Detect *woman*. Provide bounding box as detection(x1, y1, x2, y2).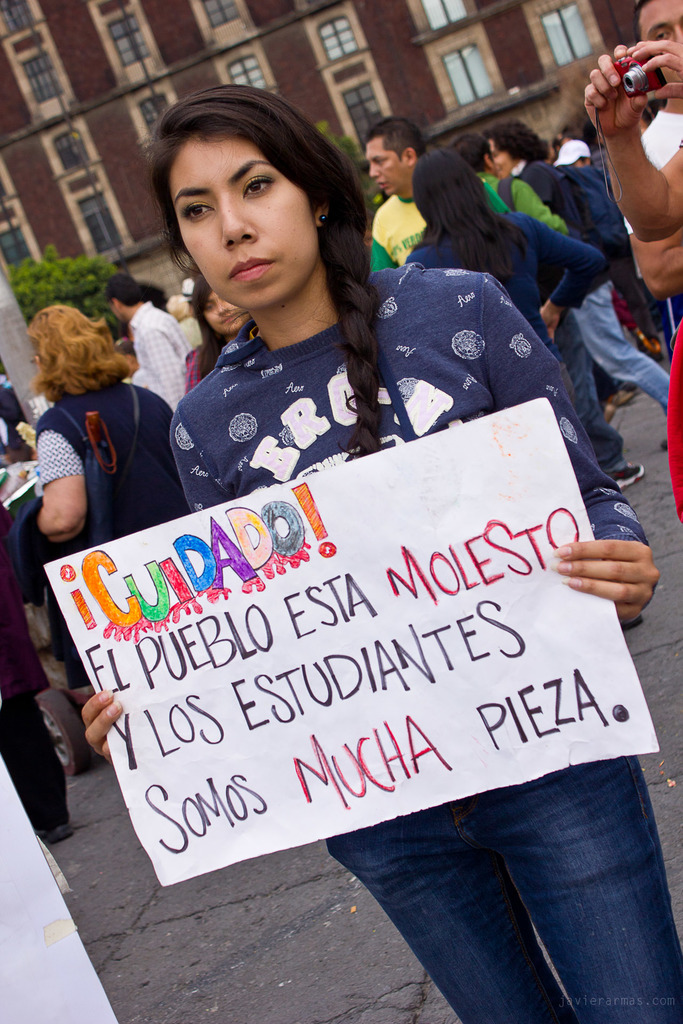
detection(26, 303, 183, 557).
